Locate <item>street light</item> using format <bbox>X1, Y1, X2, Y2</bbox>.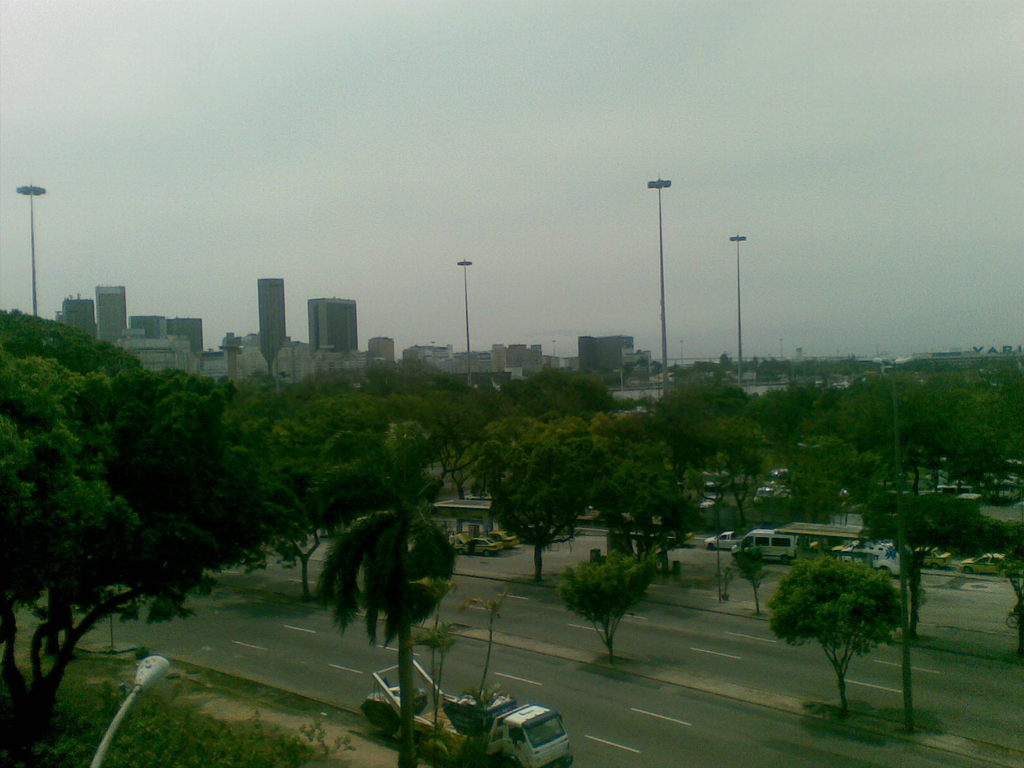
<bbox>588, 153, 718, 389</bbox>.
